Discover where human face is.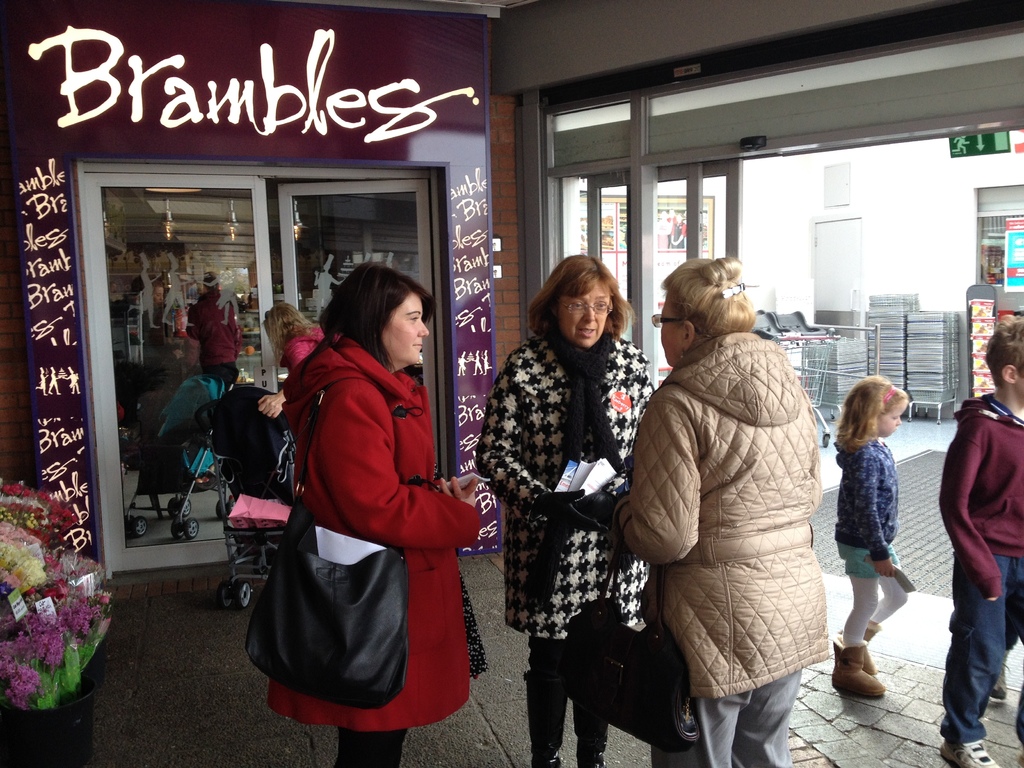
Discovered at left=557, top=280, right=612, bottom=346.
